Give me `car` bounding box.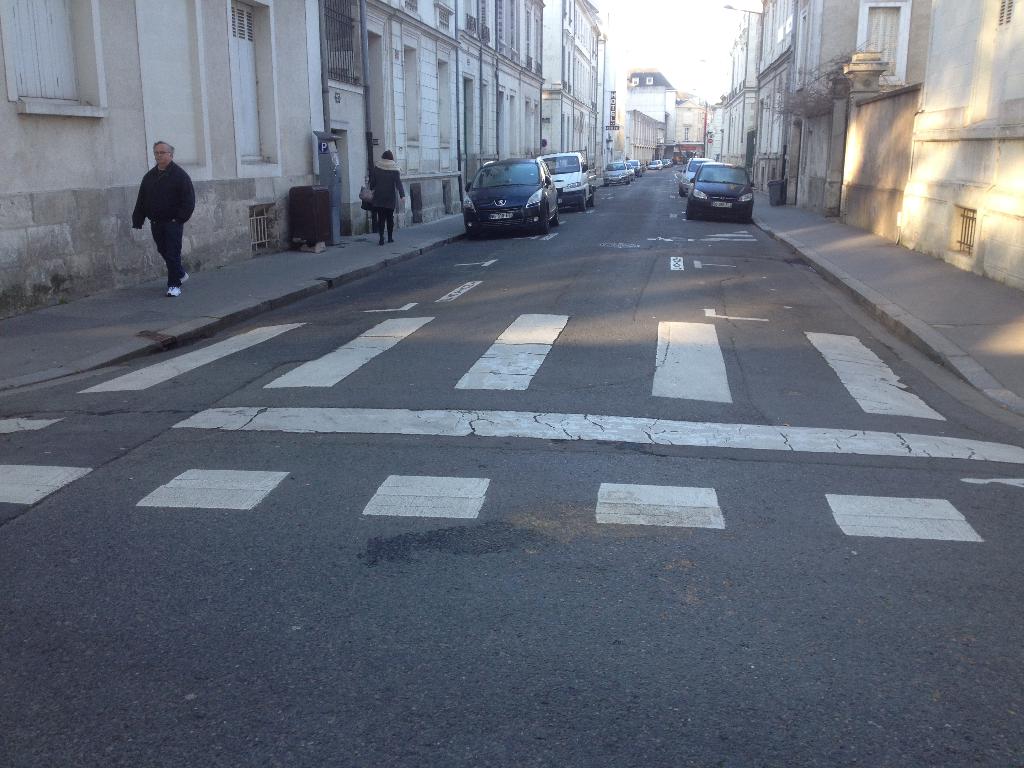
BBox(603, 160, 630, 185).
